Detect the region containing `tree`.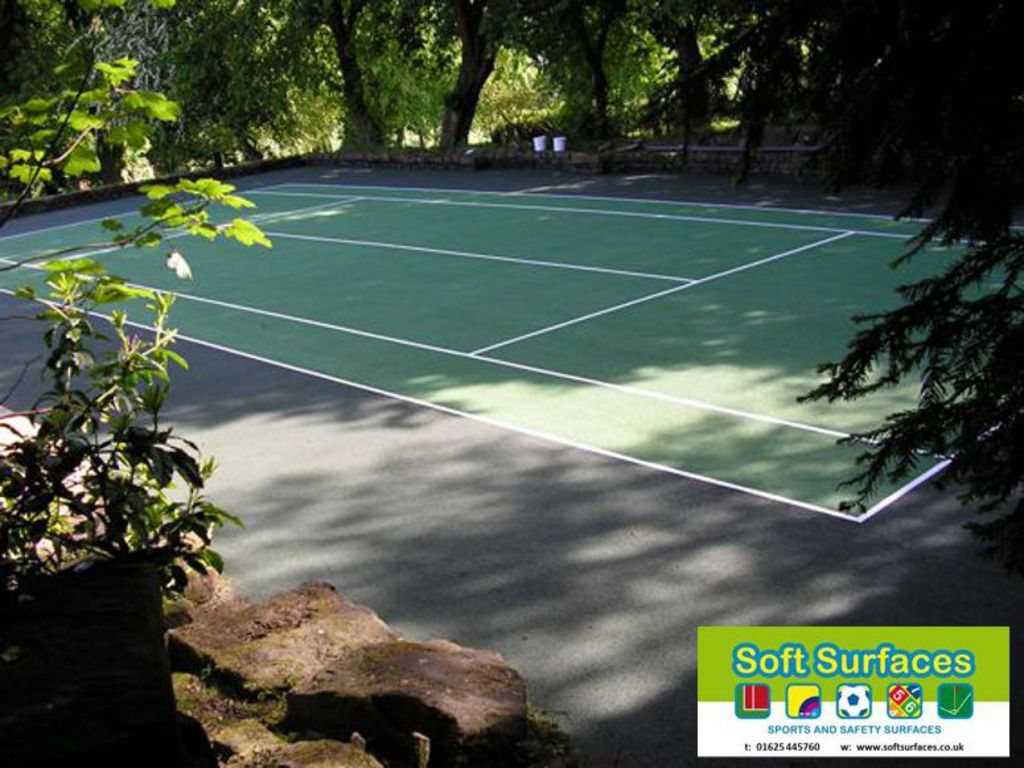
rect(805, 161, 1011, 537).
